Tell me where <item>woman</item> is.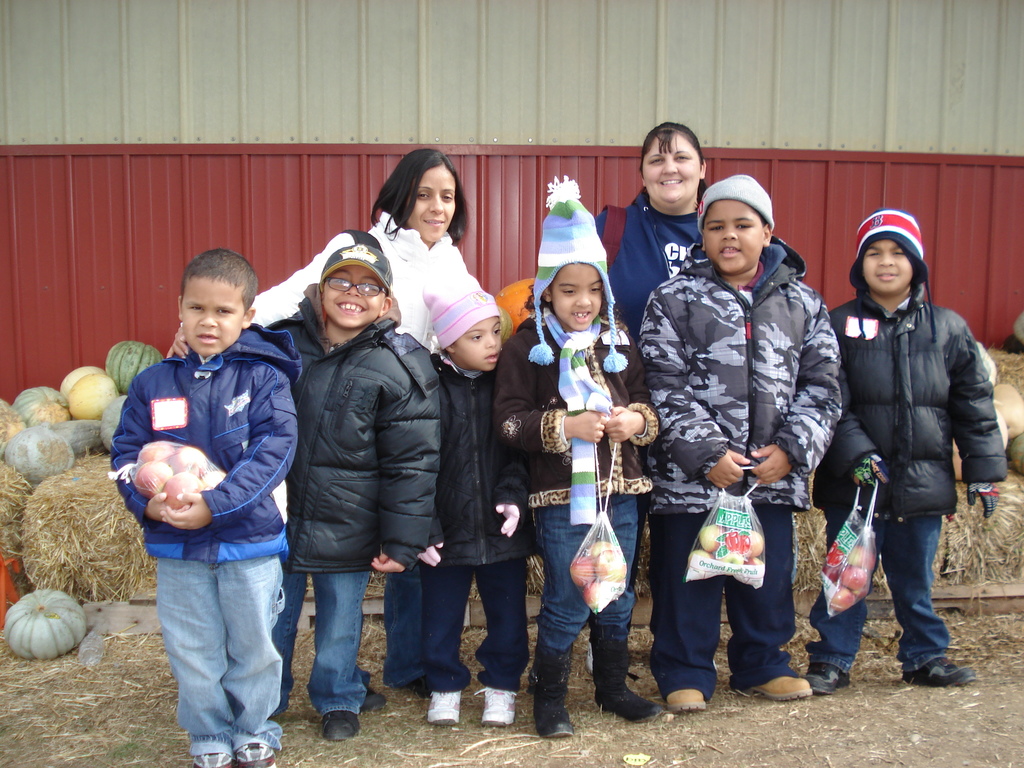
<item>woman</item> is at (166,145,628,712).
